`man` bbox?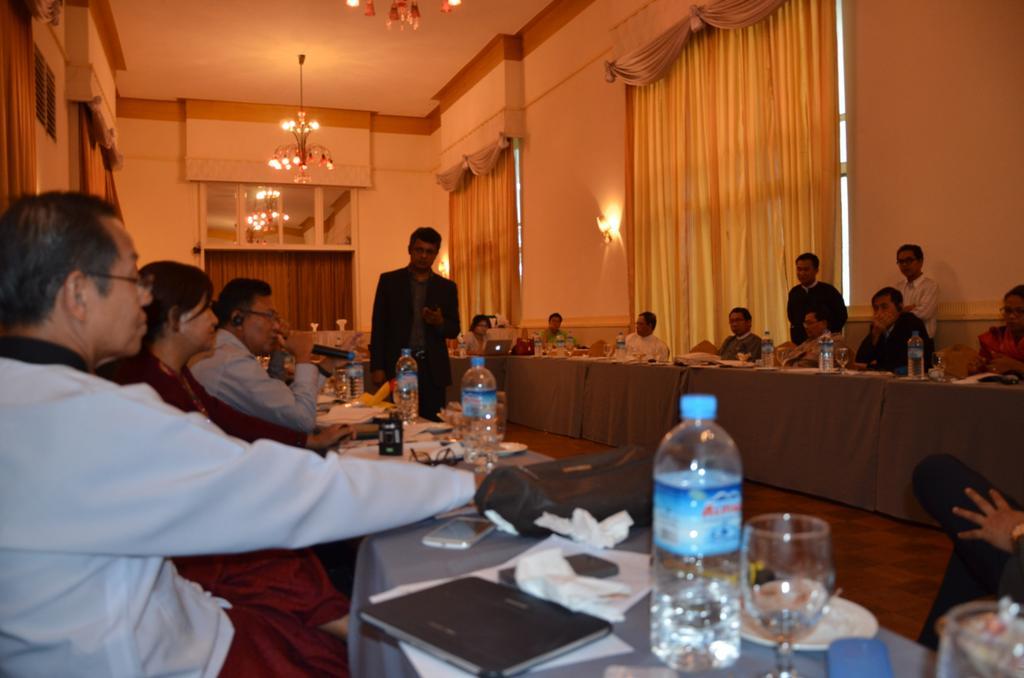
[851,284,940,372]
